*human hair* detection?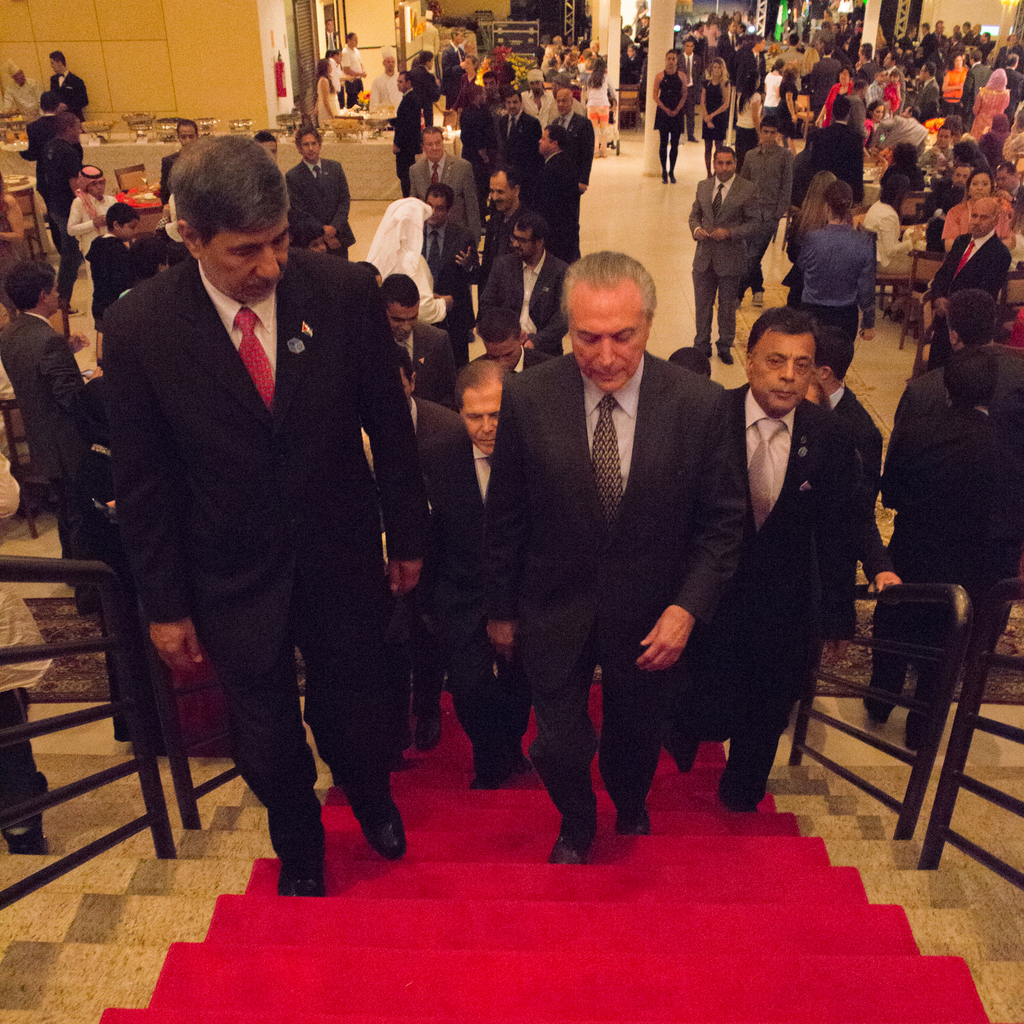
{"x1": 497, "y1": 92, "x2": 522, "y2": 104}
